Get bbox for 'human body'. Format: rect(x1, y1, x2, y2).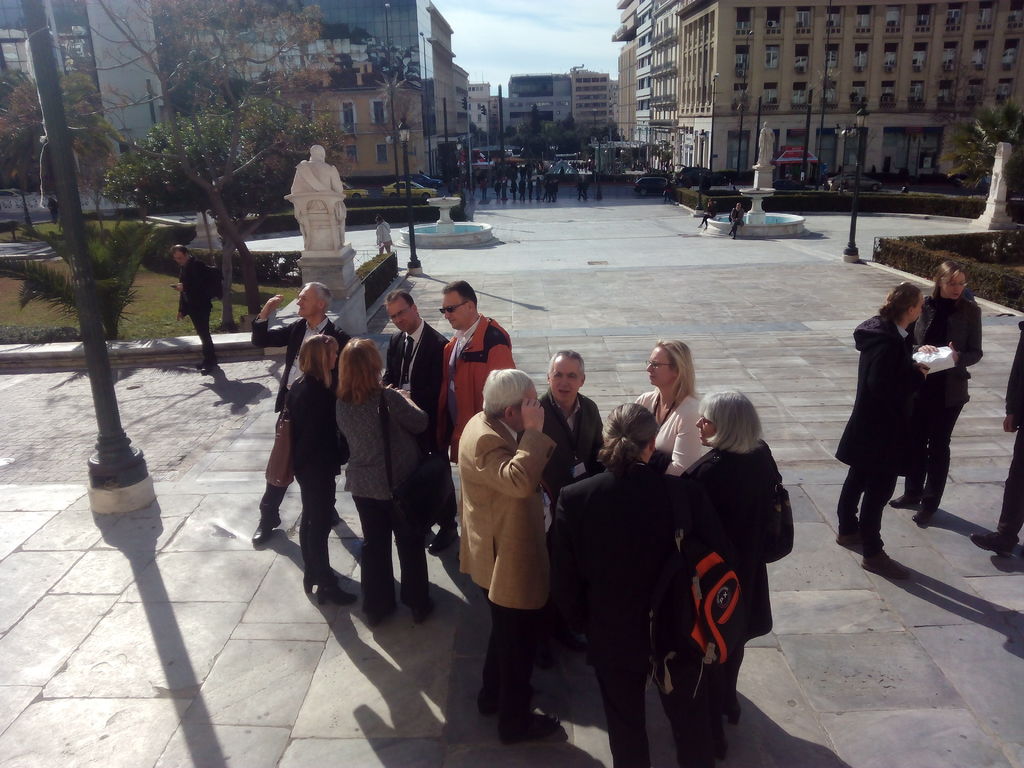
rect(886, 293, 985, 525).
